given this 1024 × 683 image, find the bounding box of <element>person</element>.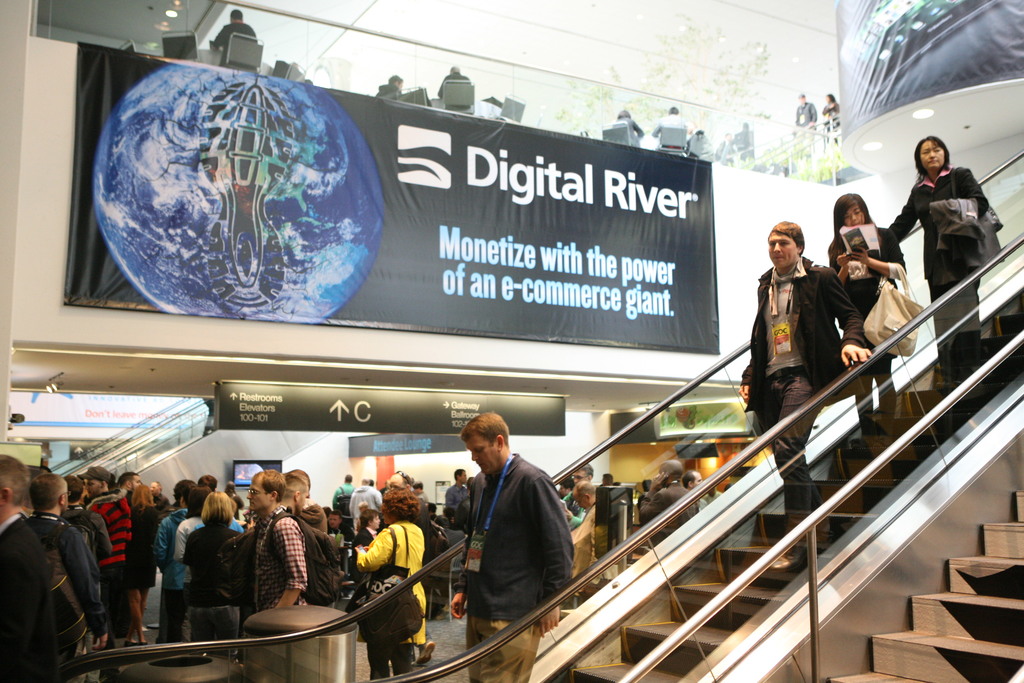
(x1=286, y1=468, x2=334, y2=542).
